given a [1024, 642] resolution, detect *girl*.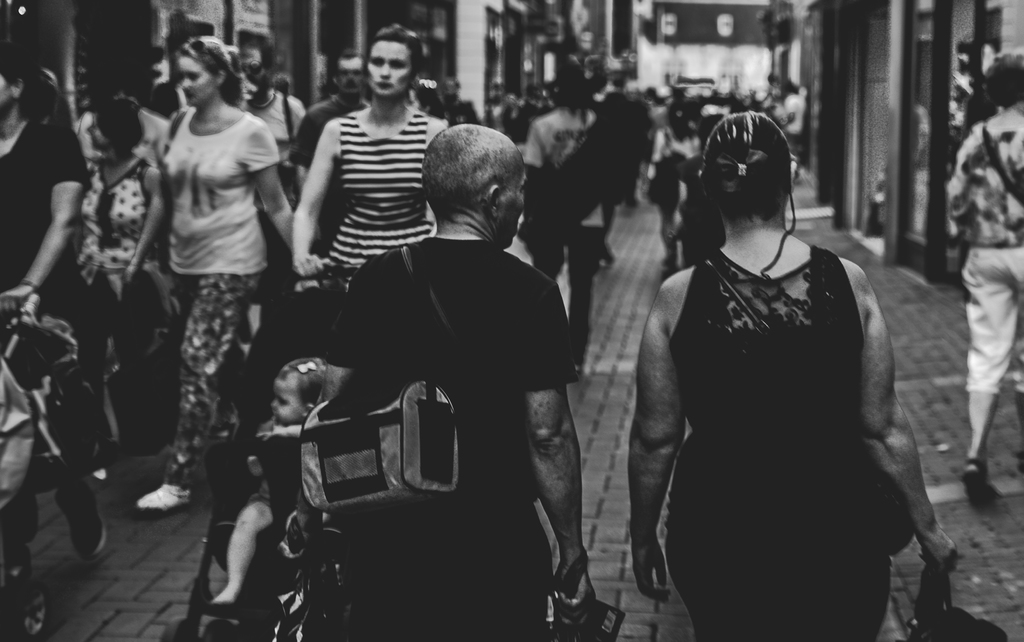
x1=287 y1=16 x2=446 y2=294.
